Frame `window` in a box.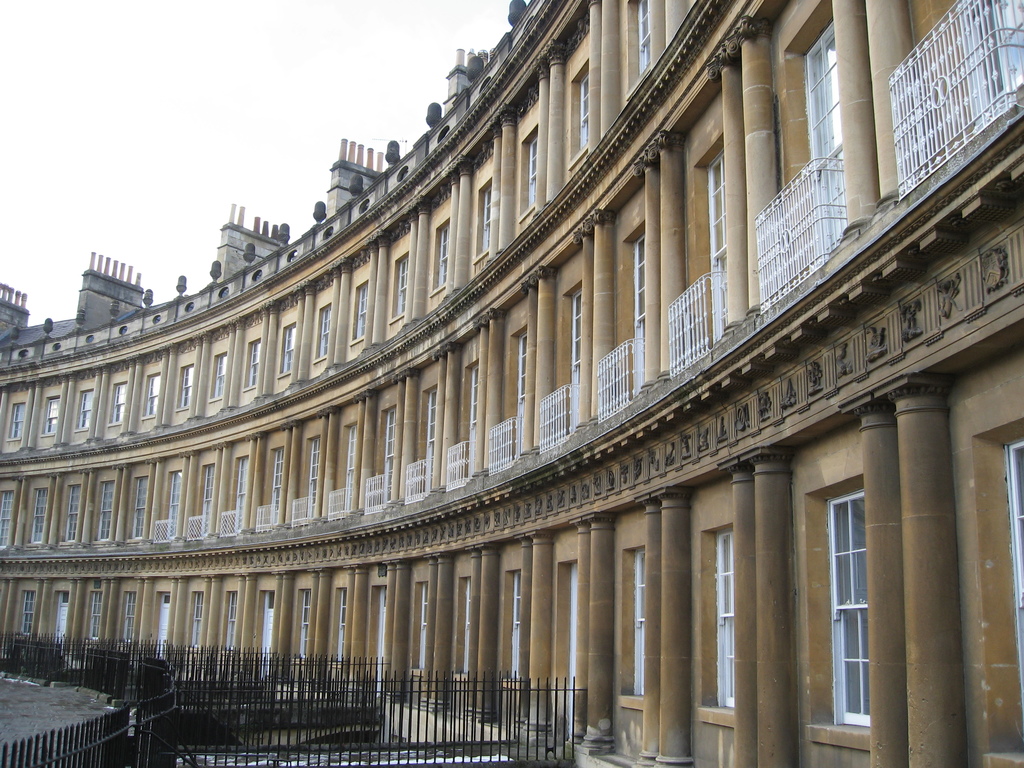
l=567, t=561, r=579, b=689.
